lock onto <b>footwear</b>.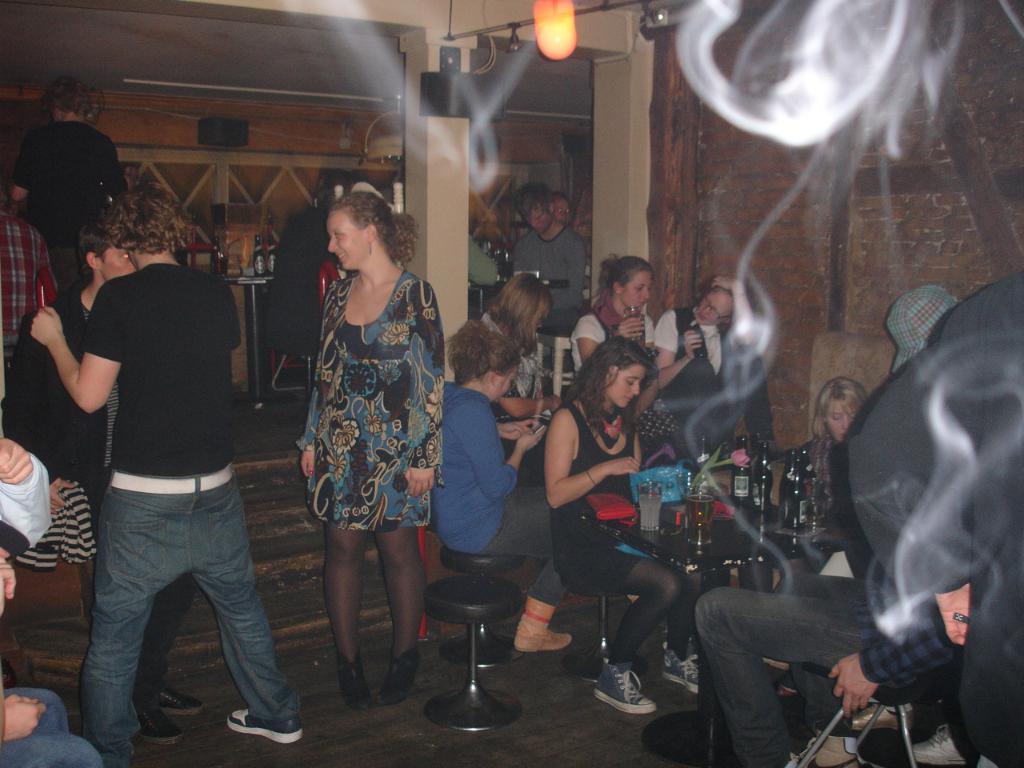
Locked: (x1=368, y1=642, x2=420, y2=710).
